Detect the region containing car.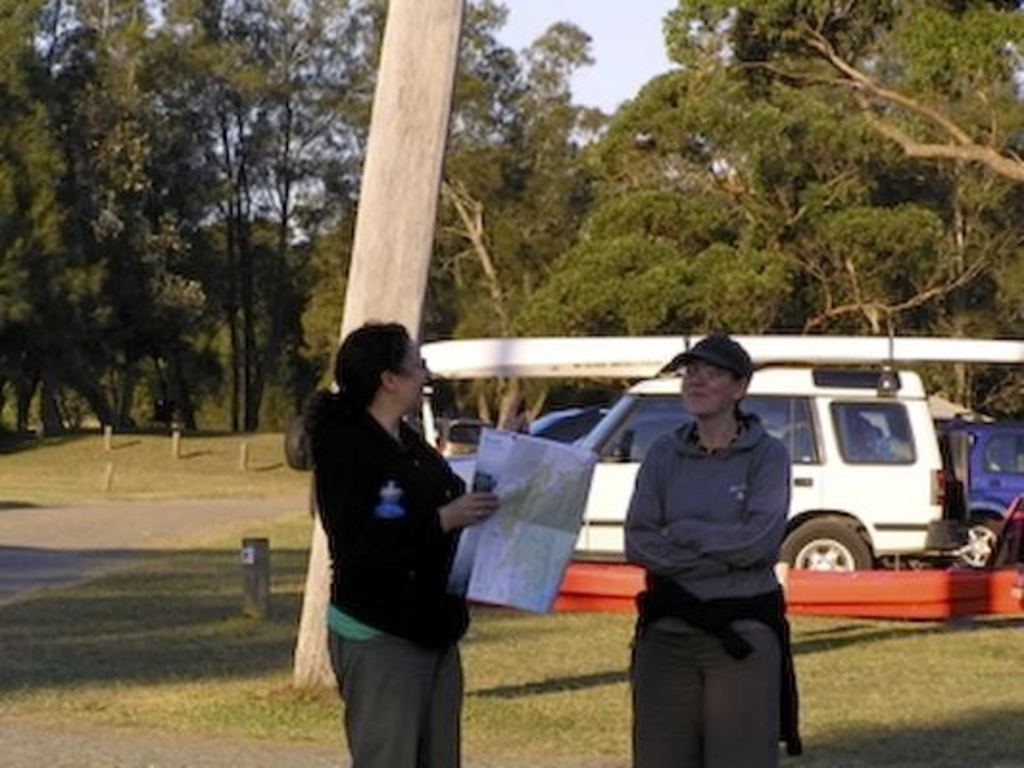
rect(509, 403, 611, 449).
